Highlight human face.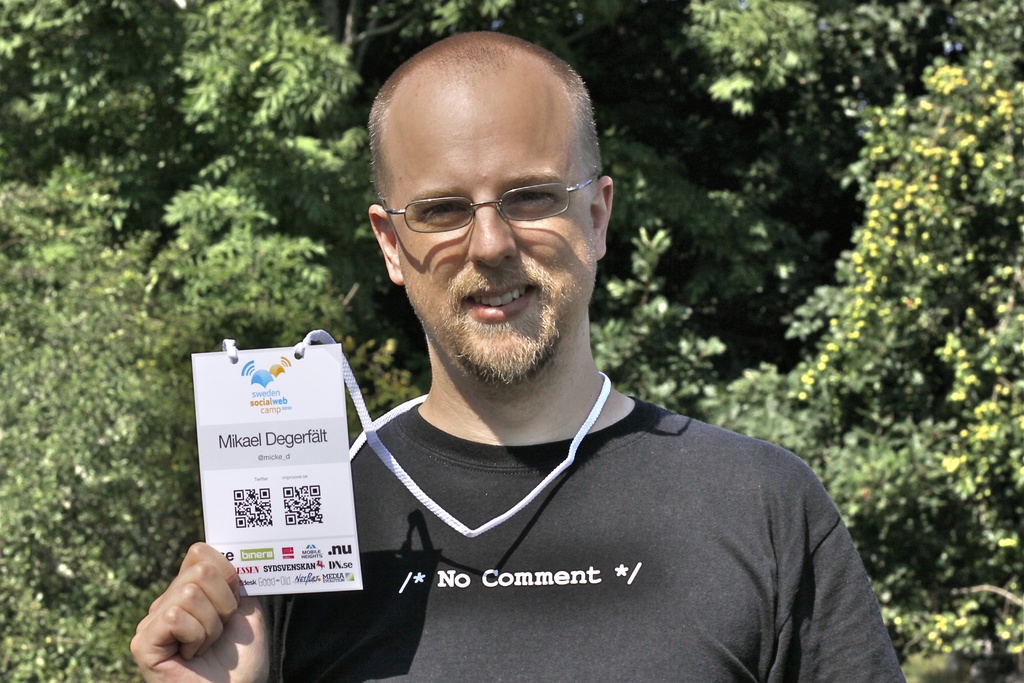
Highlighted region: rect(387, 61, 595, 384).
